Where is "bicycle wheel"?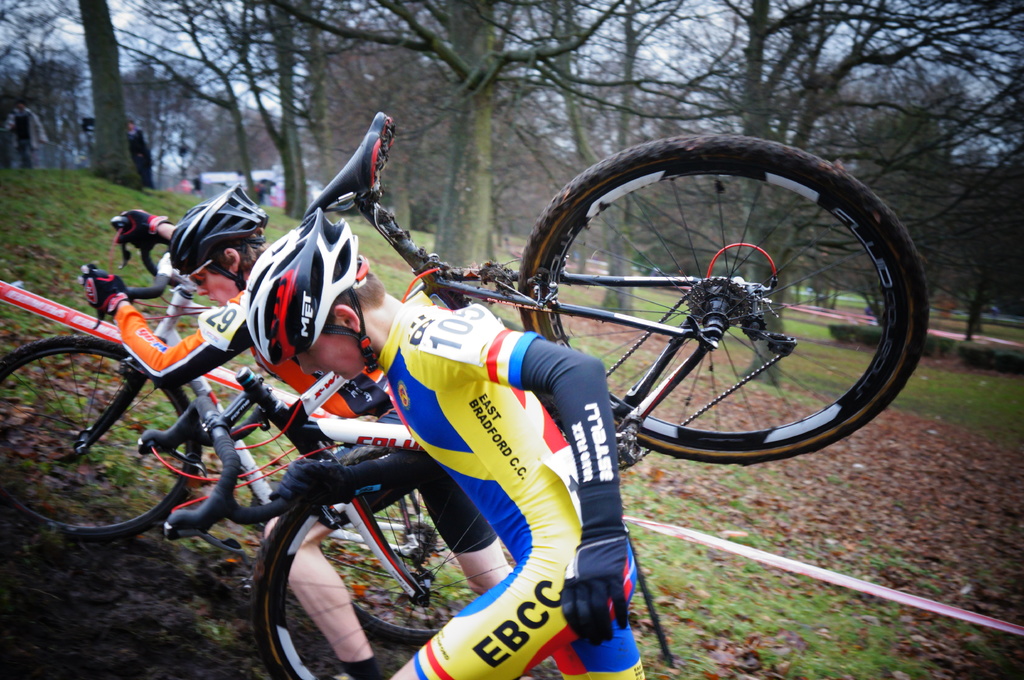
crop(514, 137, 934, 462).
